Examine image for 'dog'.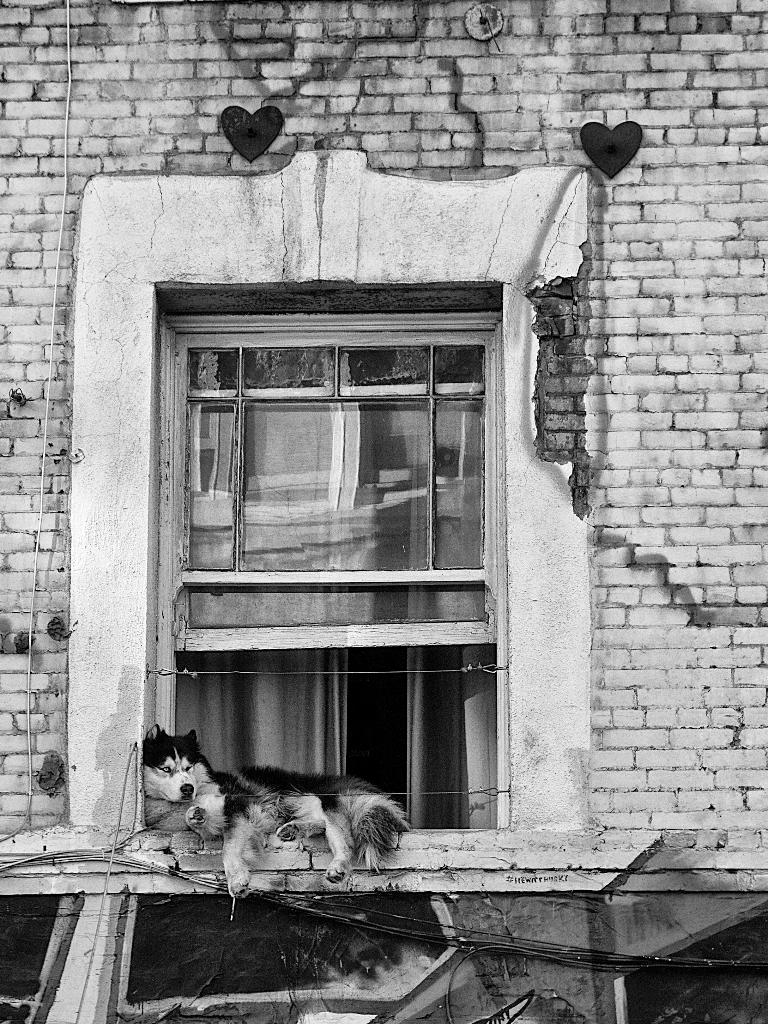
Examination result: {"x1": 140, "y1": 721, "x2": 410, "y2": 910}.
